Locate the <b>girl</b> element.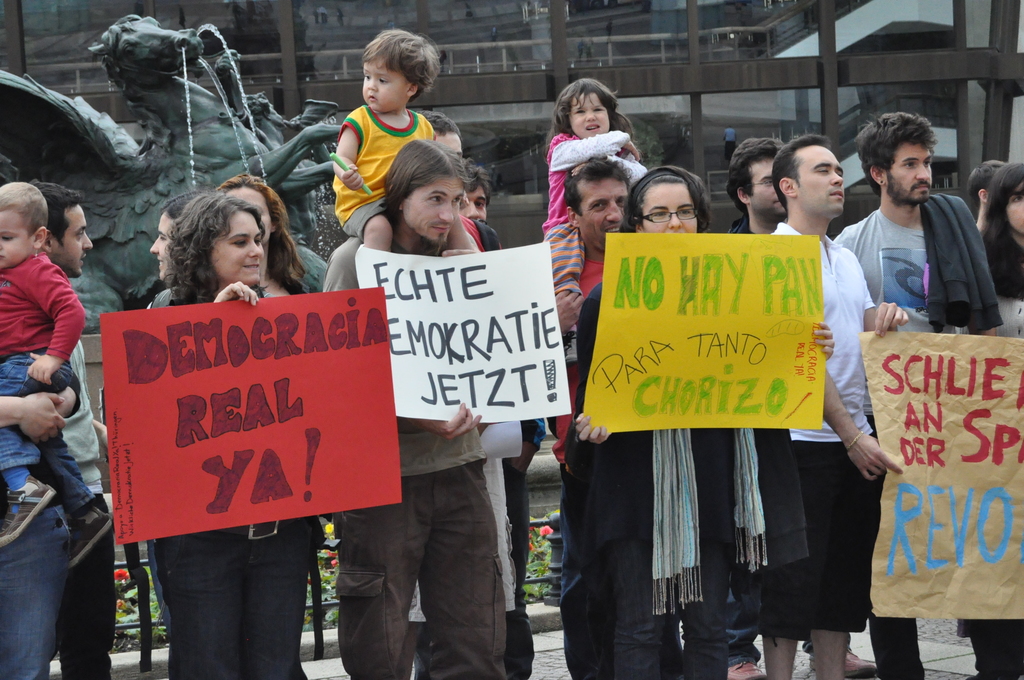
Element bbox: locate(539, 69, 639, 229).
